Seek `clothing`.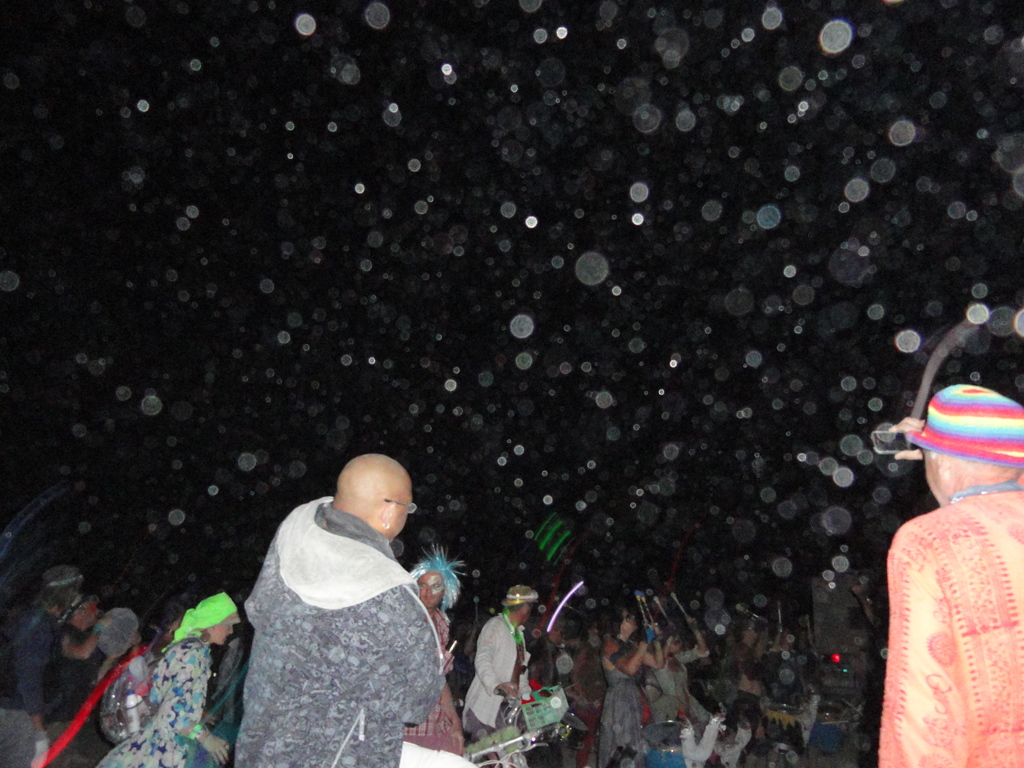
(97,636,215,763).
